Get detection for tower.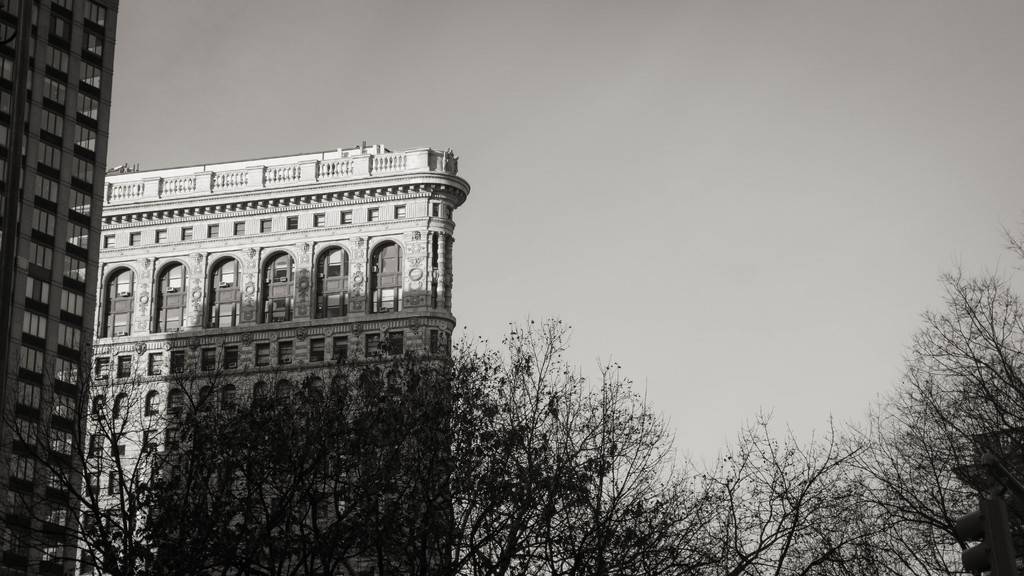
Detection: 27 28 154 493.
